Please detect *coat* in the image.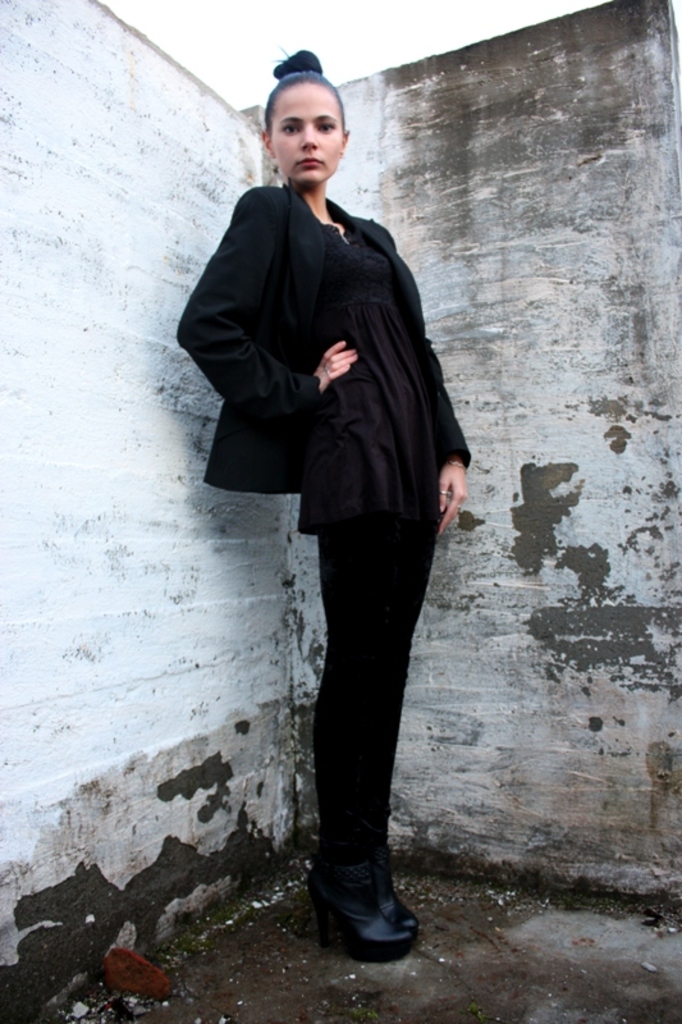
<box>165,183,475,493</box>.
